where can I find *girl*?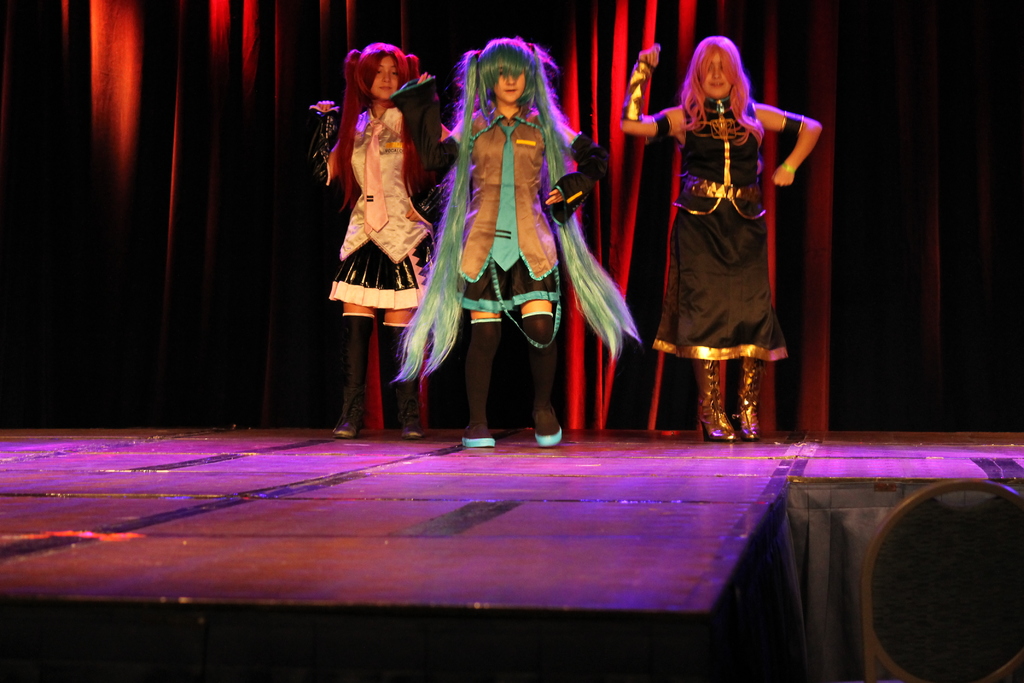
You can find it at (301,44,452,436).
